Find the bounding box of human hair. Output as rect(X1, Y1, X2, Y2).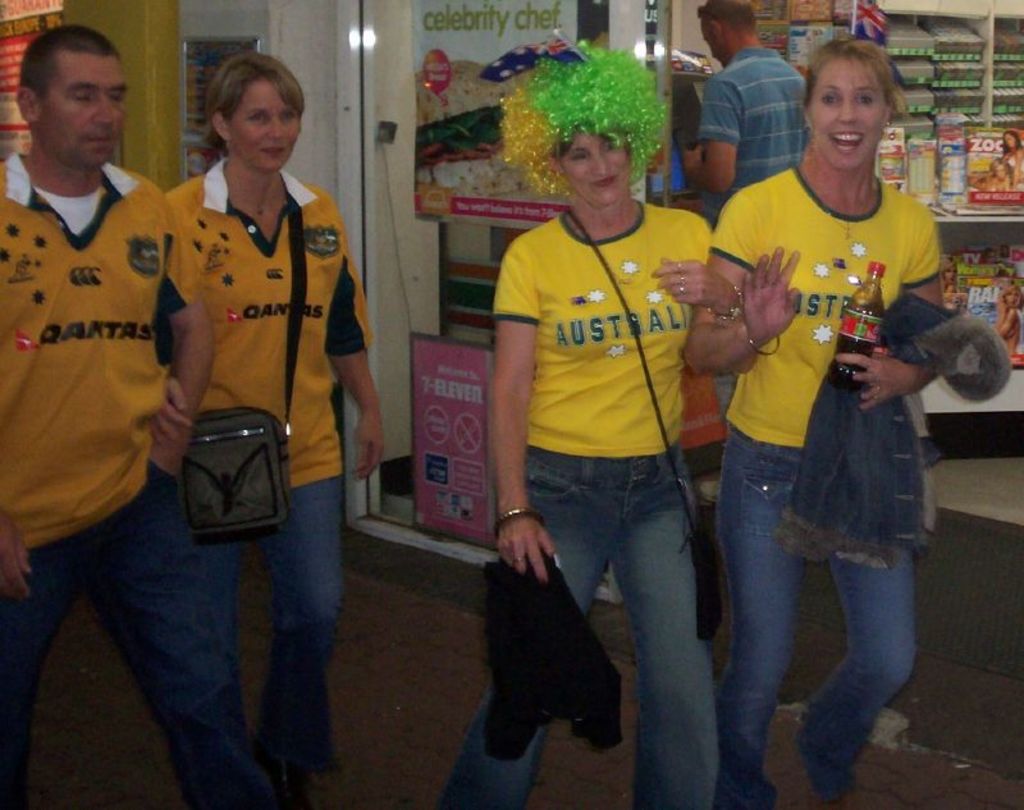
rect(556, 118, 634, 164).
